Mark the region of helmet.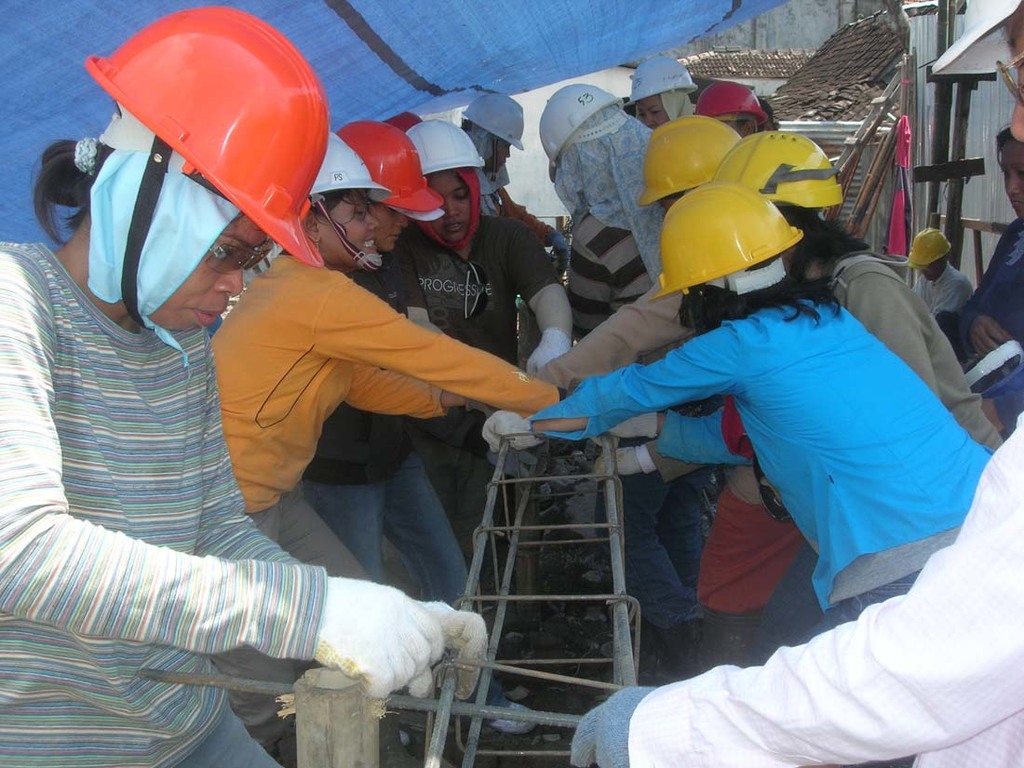
Region: Rect(906, 224, 951, 270).
